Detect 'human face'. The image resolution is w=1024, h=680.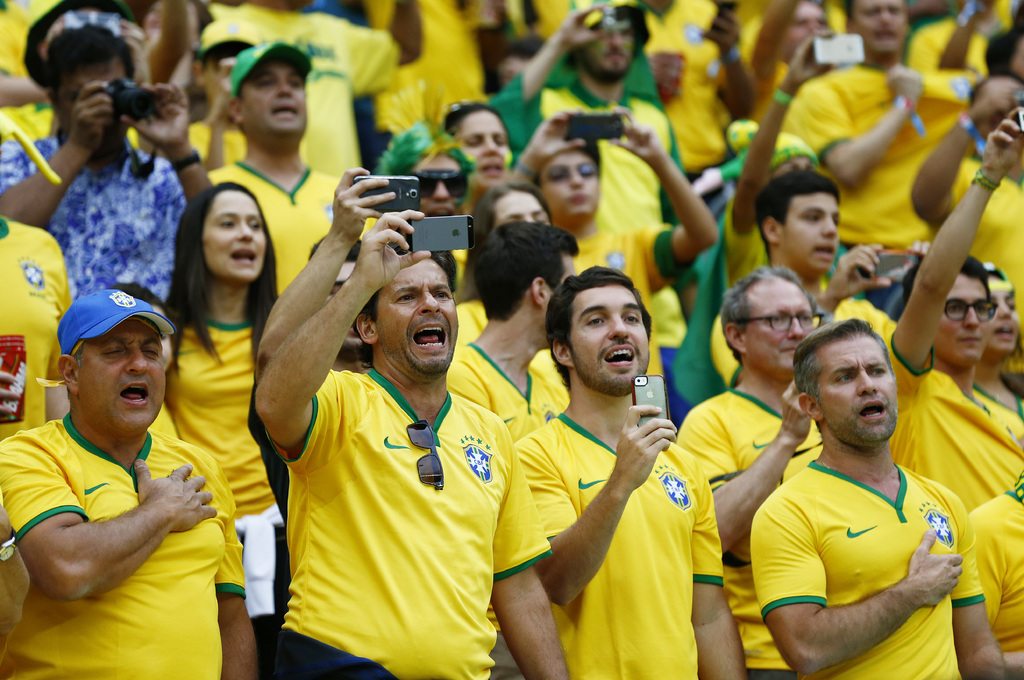
783:195:840:269.
